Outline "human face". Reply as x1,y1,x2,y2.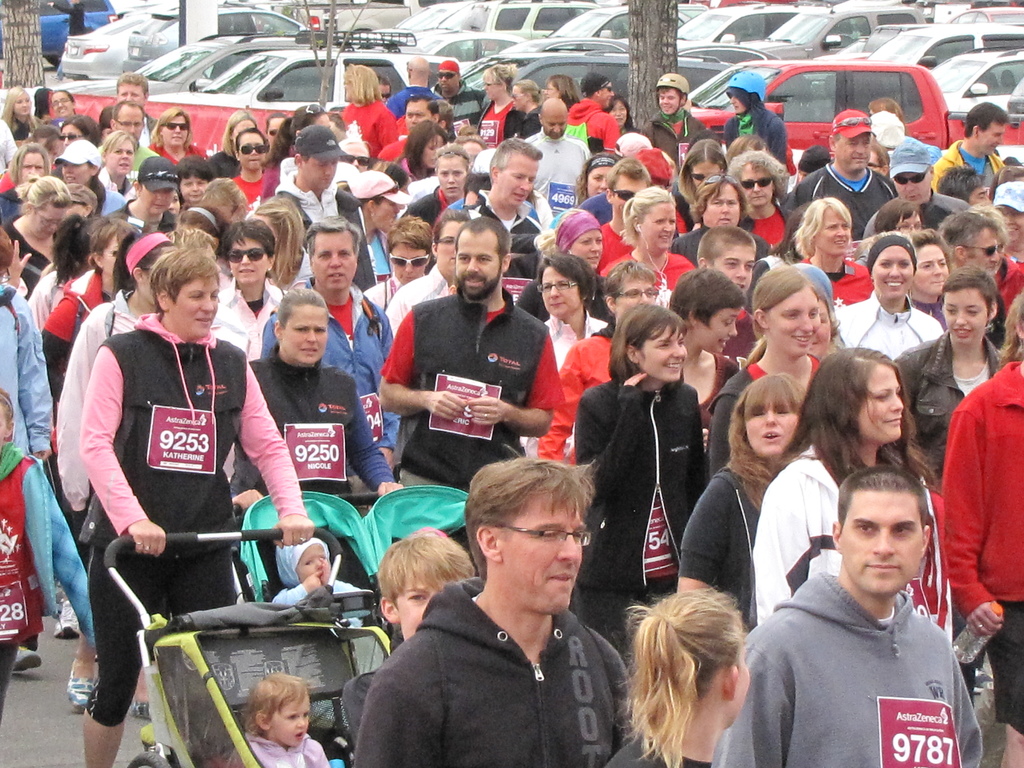
496,152,540,211.
